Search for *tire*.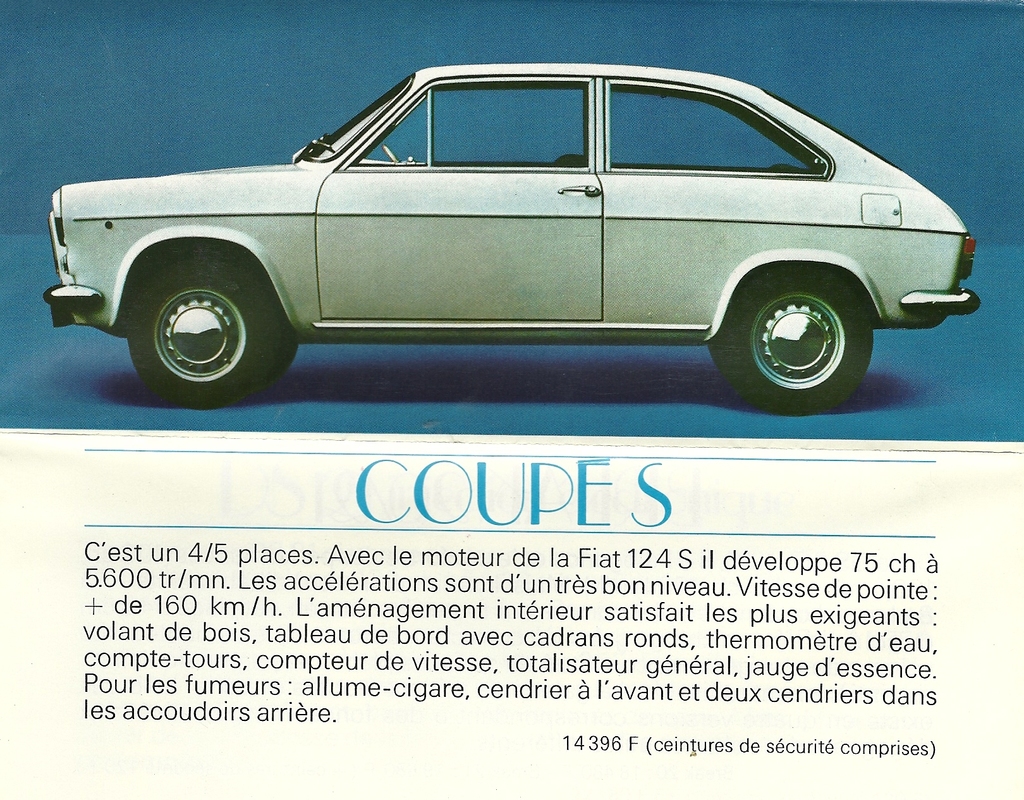
Found at l=129, t=228, r=303, b=389.
